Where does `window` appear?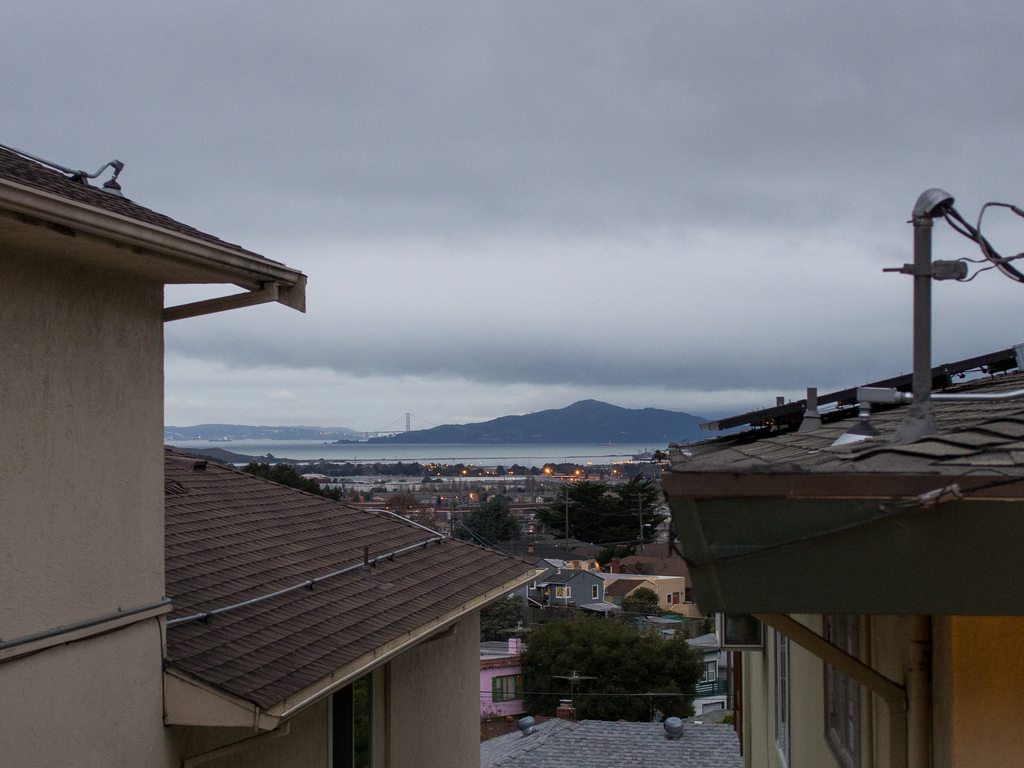
Appears at bbox(771, 628, 790, 767).
